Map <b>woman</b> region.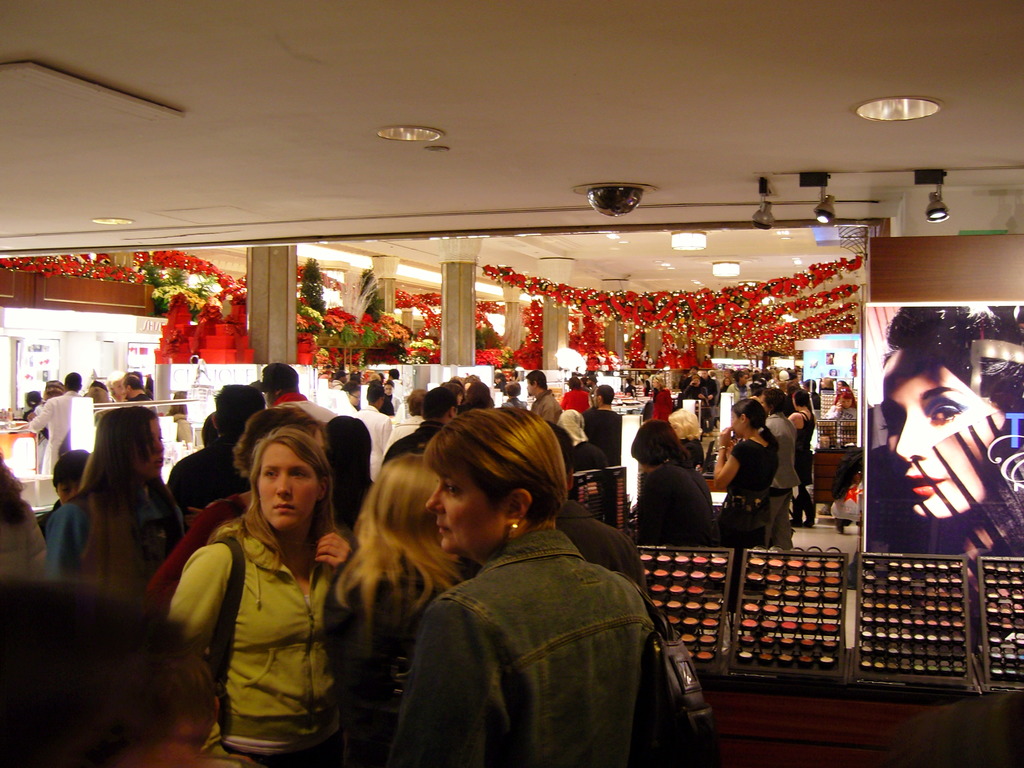
Mapped to crop(837, 380, 853, 393).
